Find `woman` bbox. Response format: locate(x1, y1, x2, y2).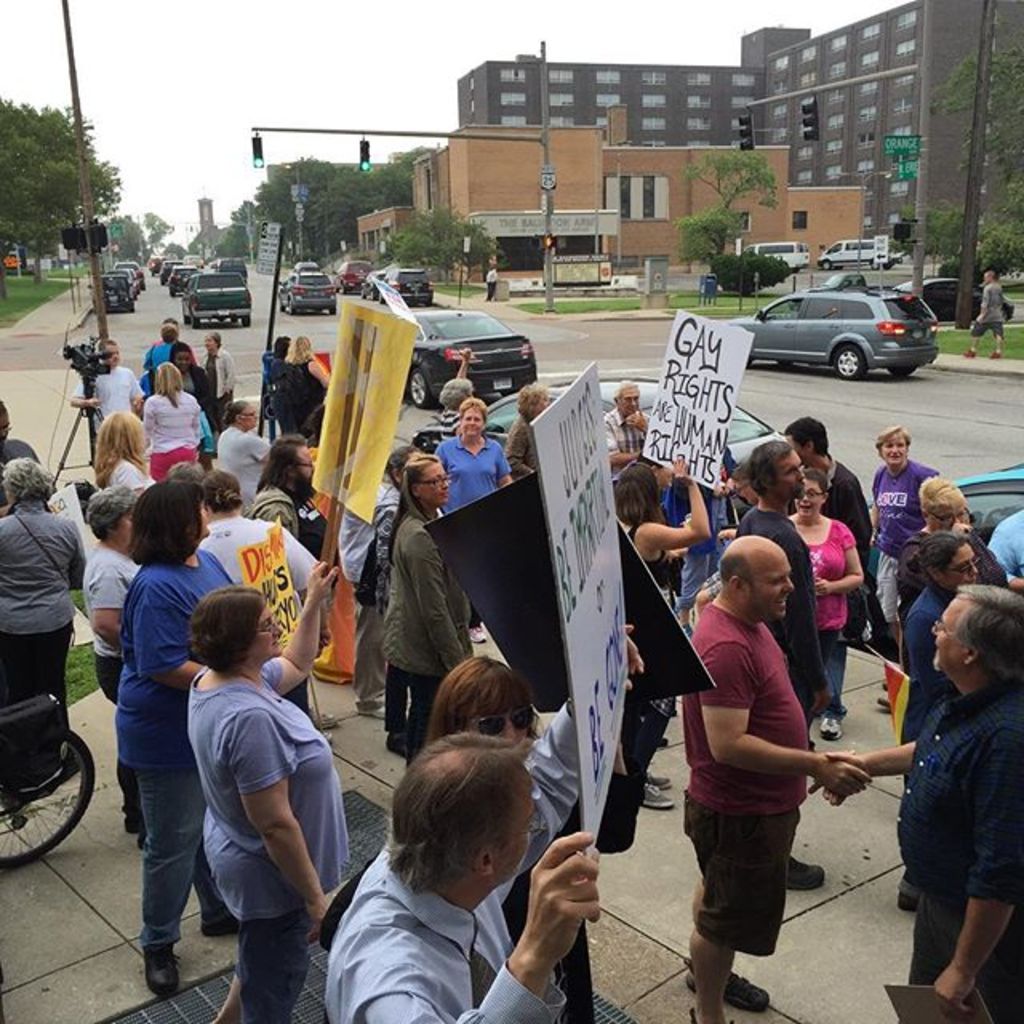
locate(770, 482, 875, 733).
